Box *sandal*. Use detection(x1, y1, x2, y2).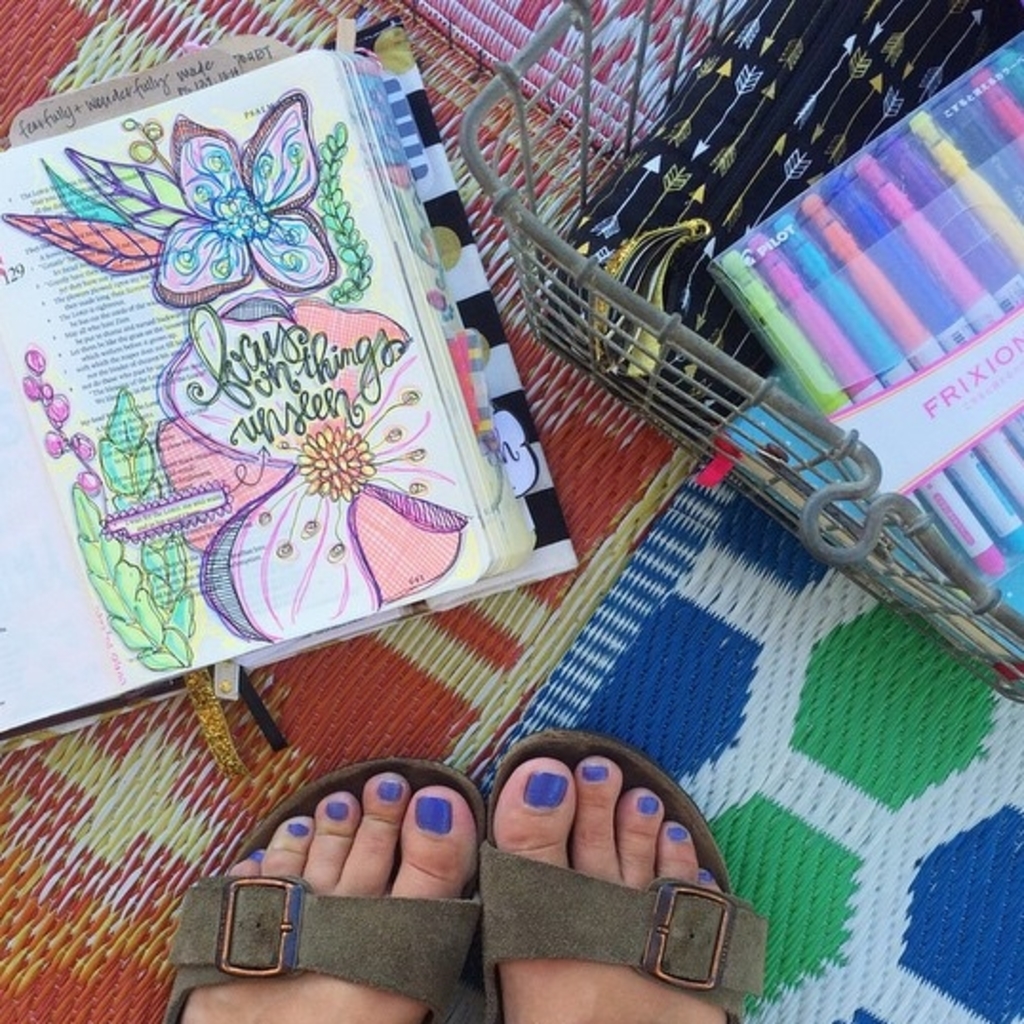
detection(430, 706, 754, 1001).
